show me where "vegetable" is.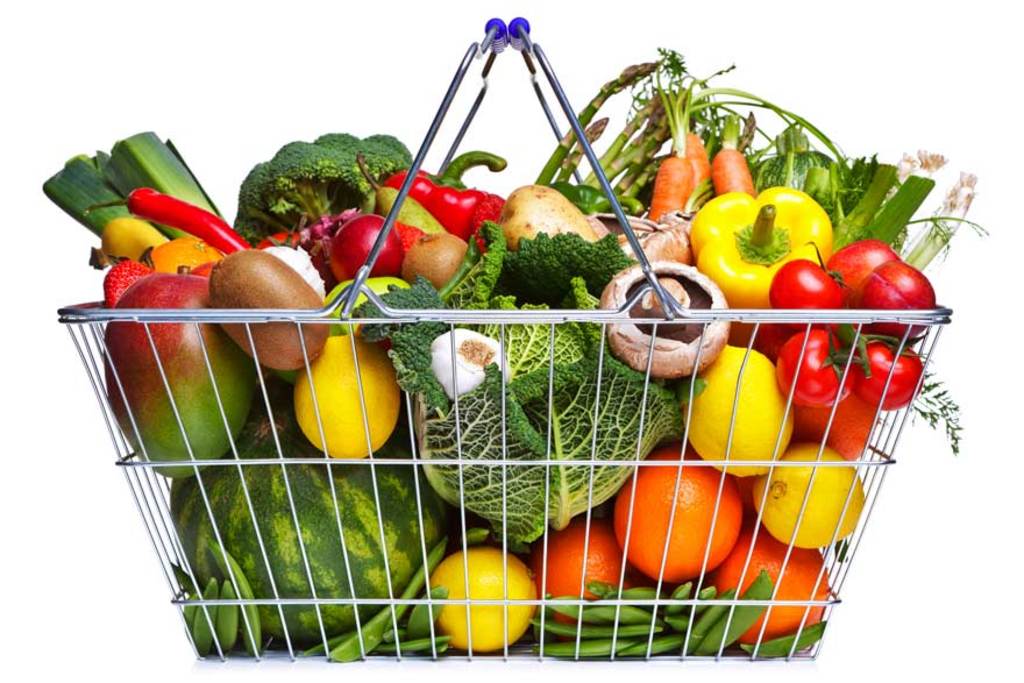
"vegetable" is at select_region(256, 220, 314, 248).
